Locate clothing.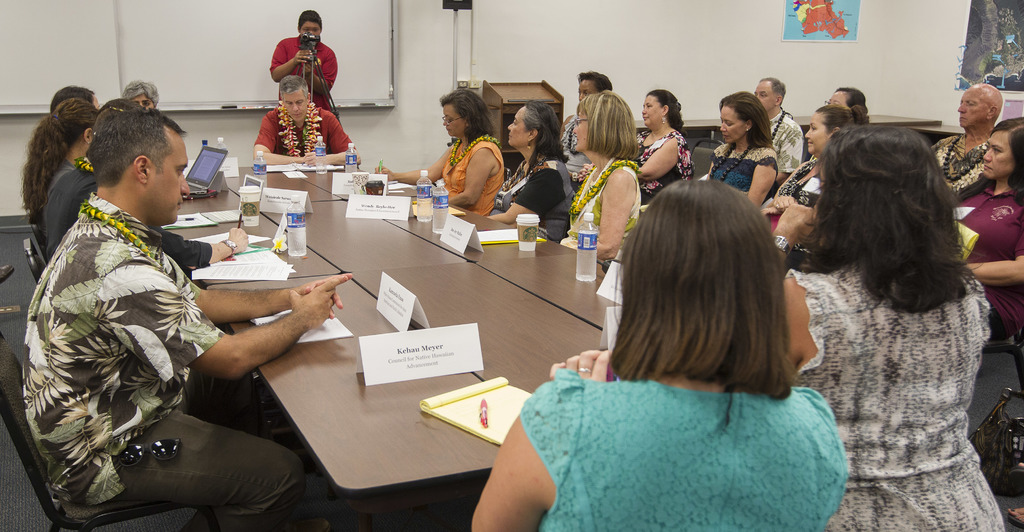
Bounding box: (left=497, top=388, right=844, bottom=531).
